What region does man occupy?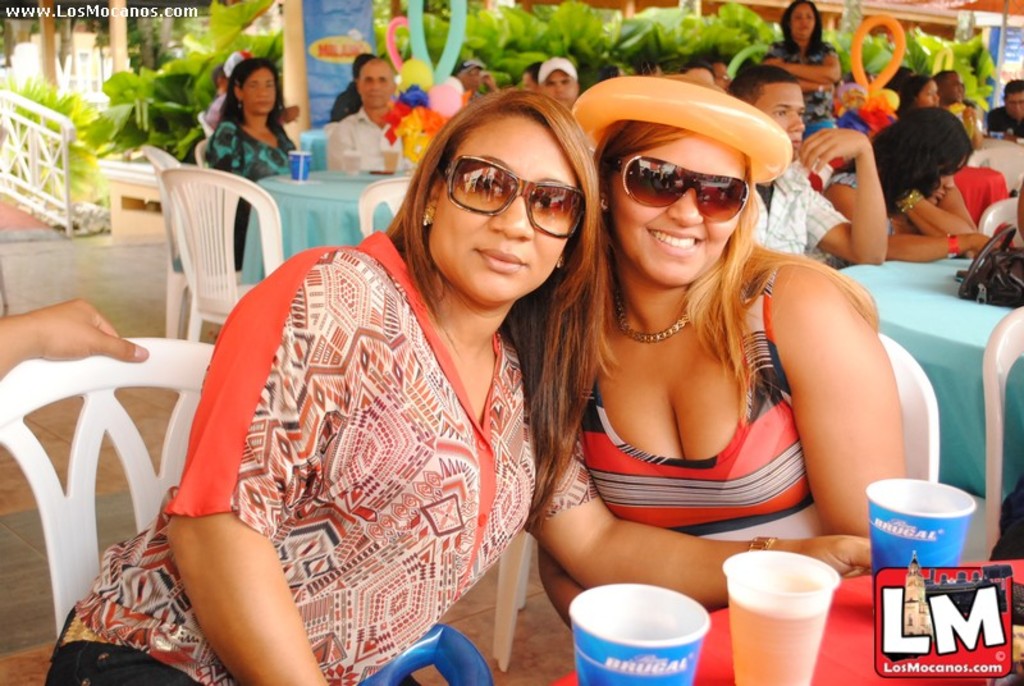
box=[987, 77, 1023, 137].
